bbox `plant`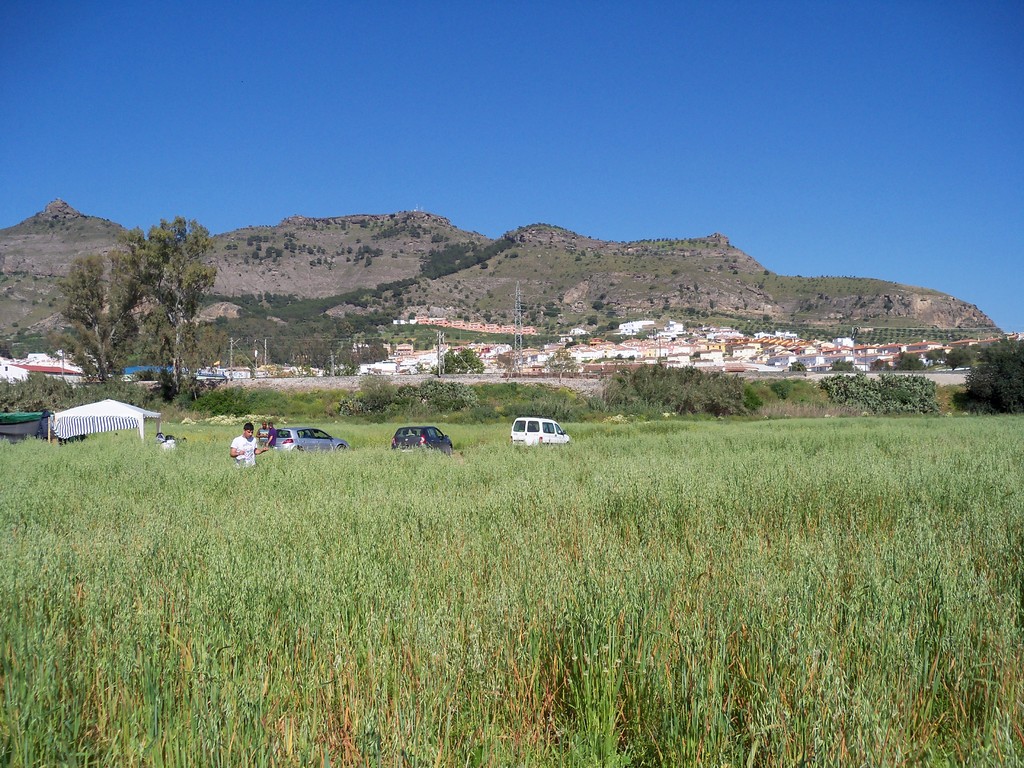
Rect(812, 371, 945, 416)
